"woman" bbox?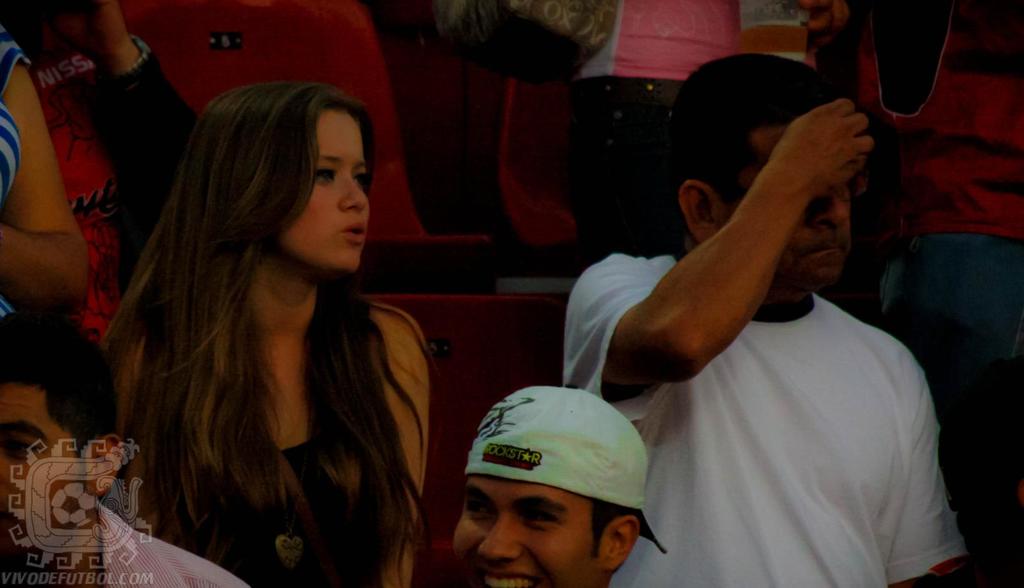
pyautogui.locateOnScreen(113, 83, 446, 587)
